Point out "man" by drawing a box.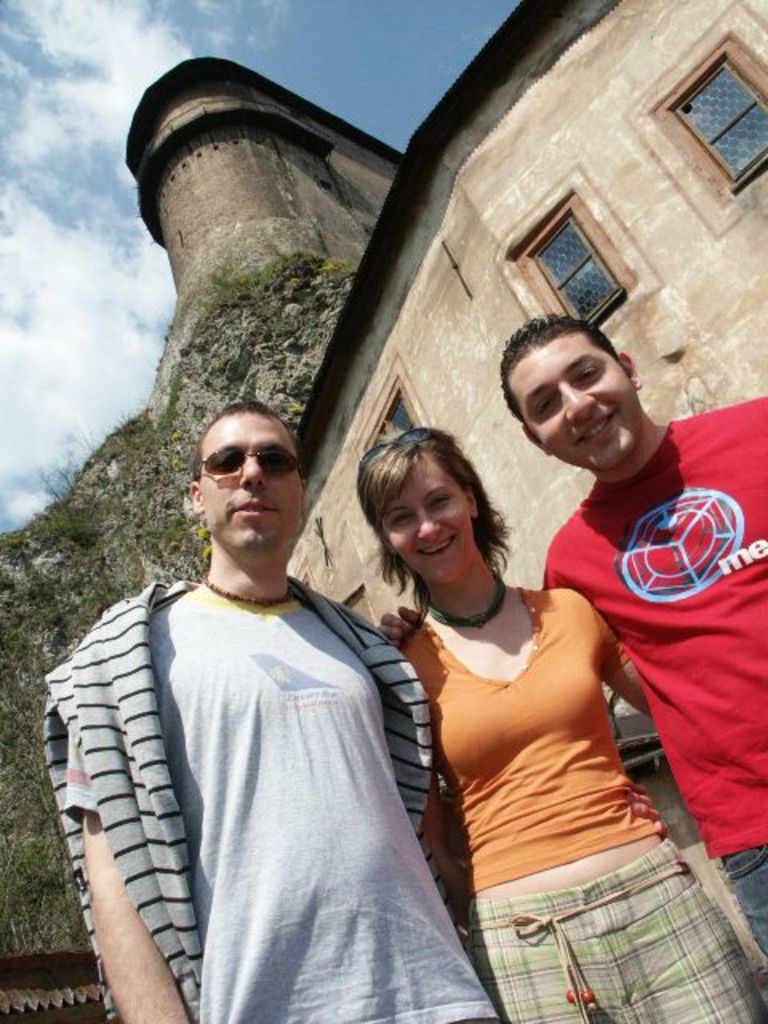
l=501, t=317, r=766, b=965.
